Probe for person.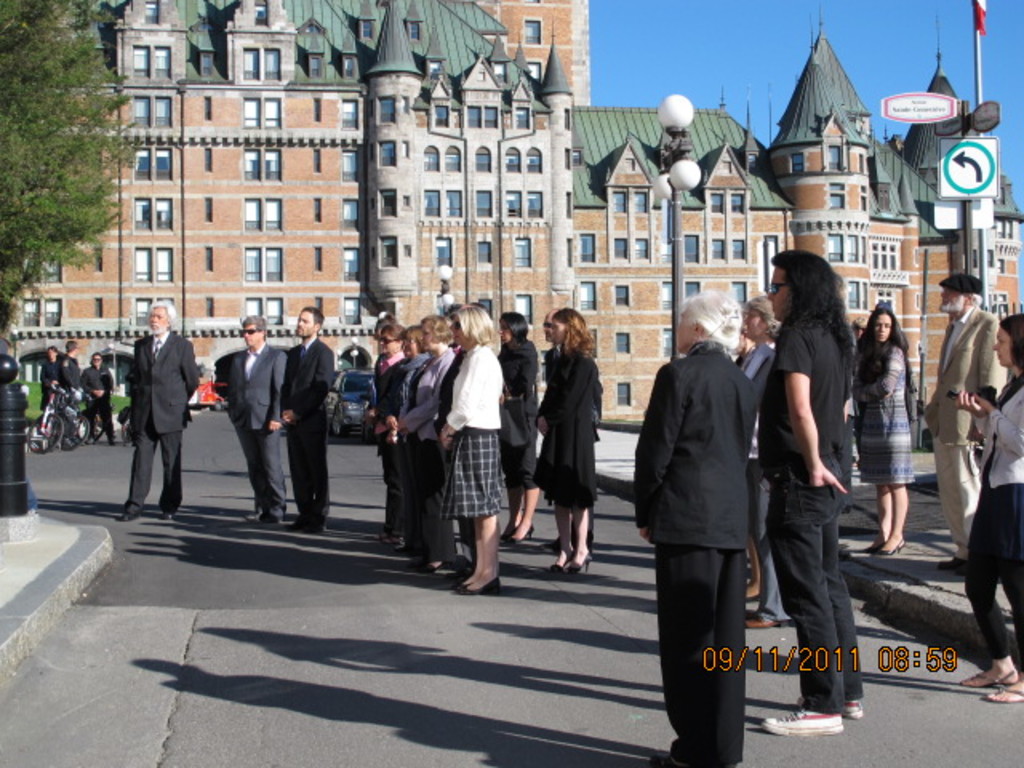
Probe result: left=942, top=309, right=1022, bottom=702.
